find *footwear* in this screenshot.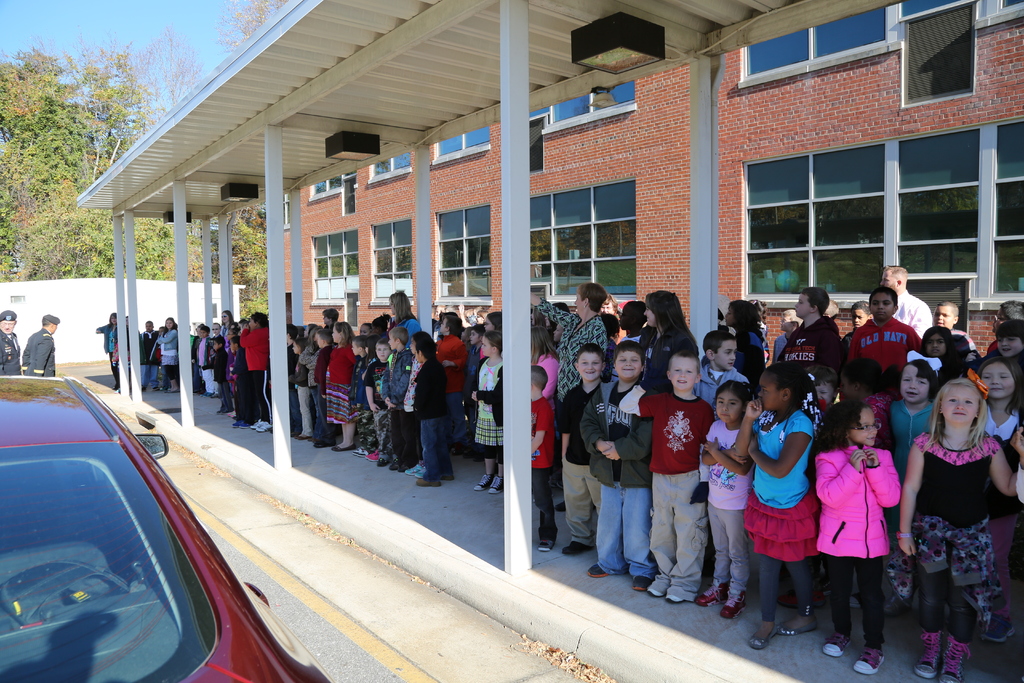
The bounding box for *footwear* is BBox(405, 463, 426, 475).
